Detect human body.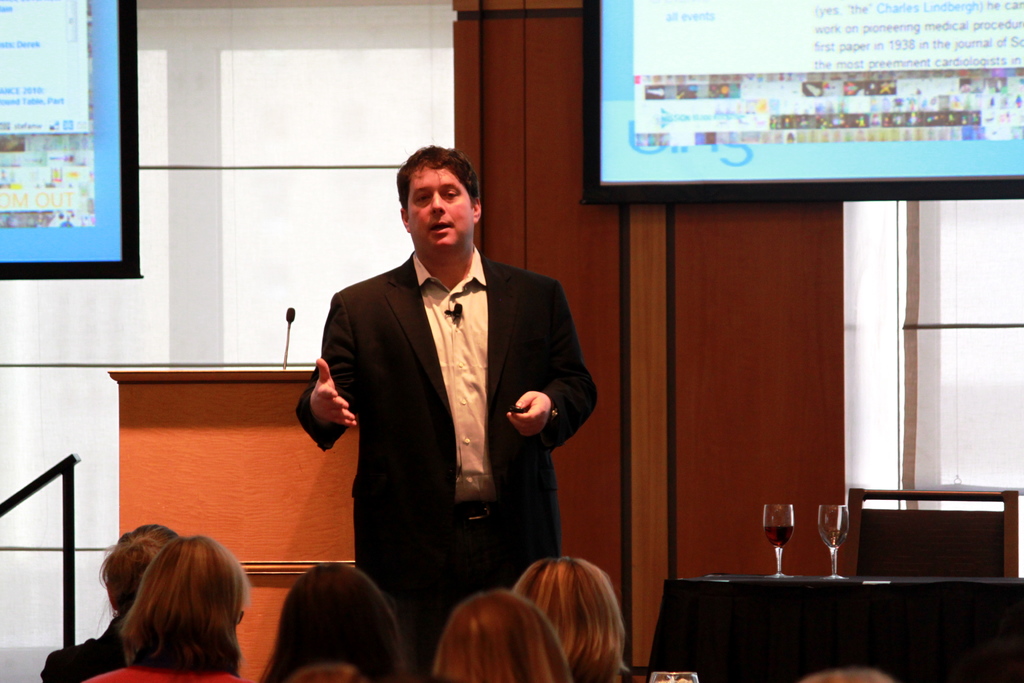
Detected at (x1=266, y1=555, x2=401, y2=682).
